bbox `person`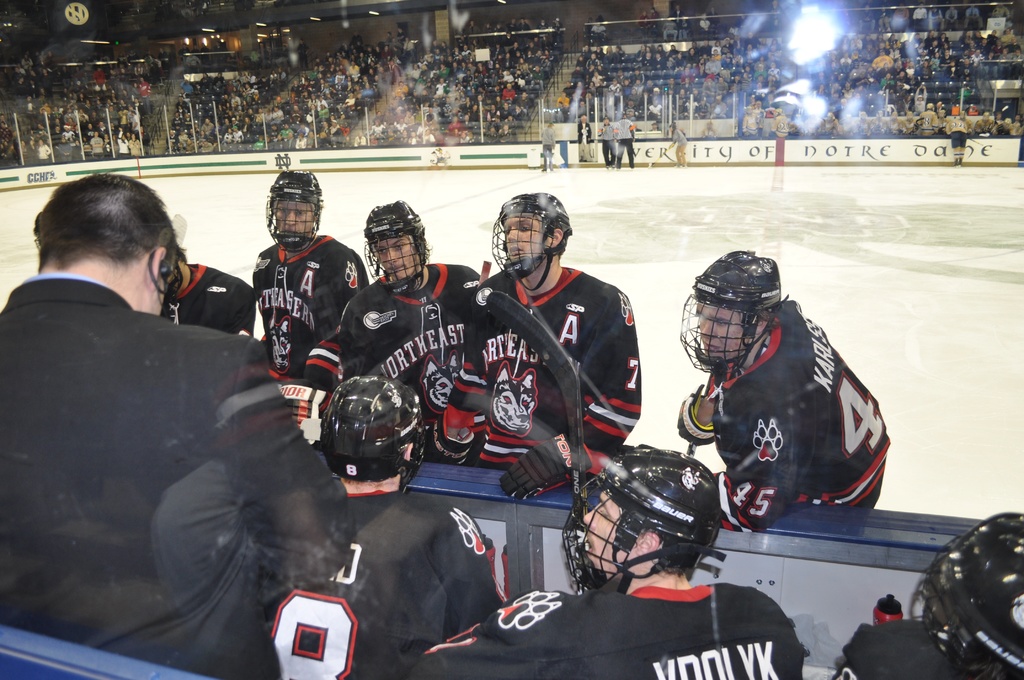
(541, 121, 557, 171)
